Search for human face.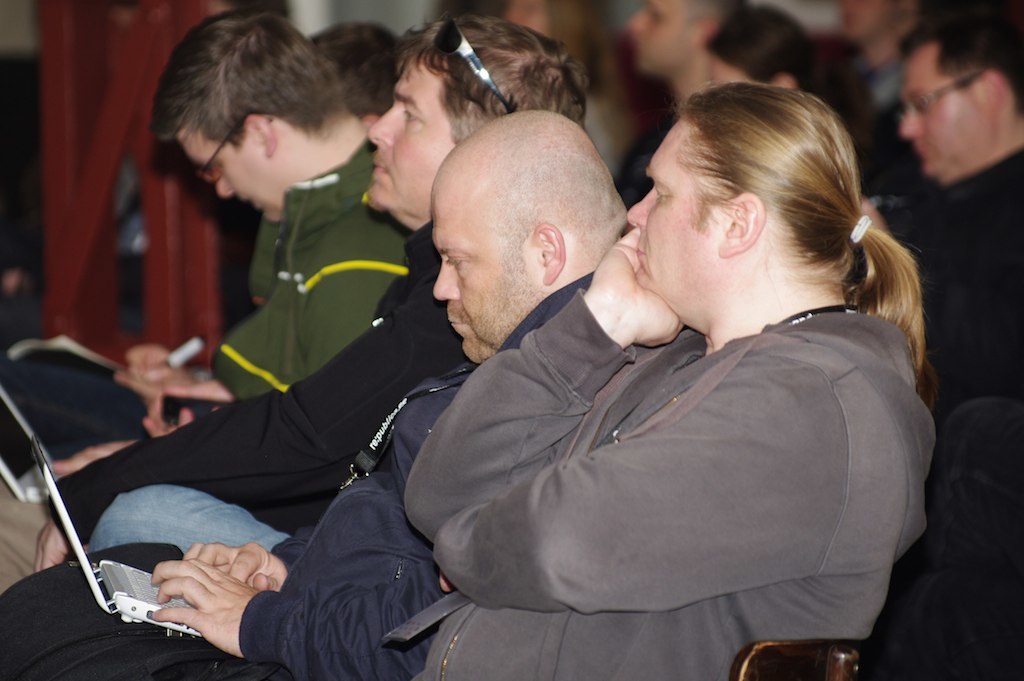
Found at <box>428,166,543,367</box>.
